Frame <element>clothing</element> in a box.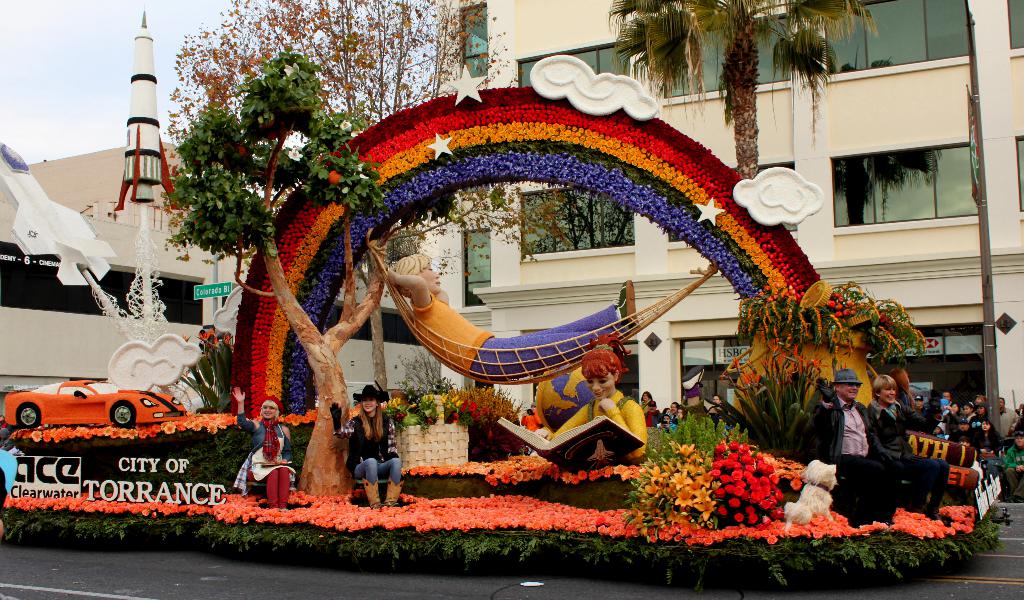
{"left": 545, "top": 385, "right": 646, "bottom": 462}.
